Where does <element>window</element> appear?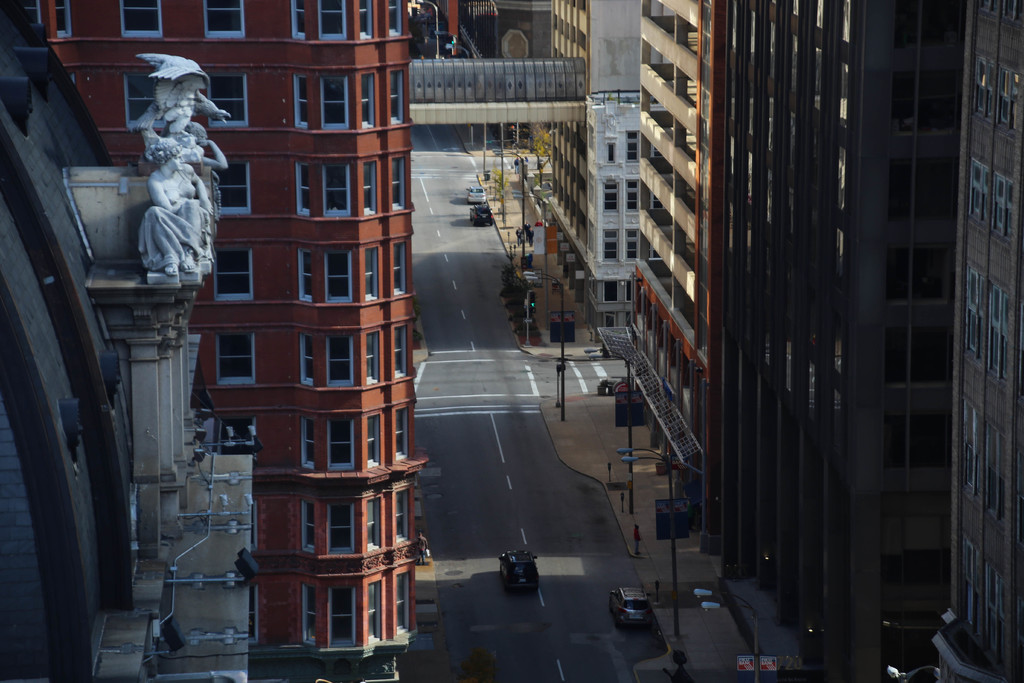
Appears at [294,78,307,124].
